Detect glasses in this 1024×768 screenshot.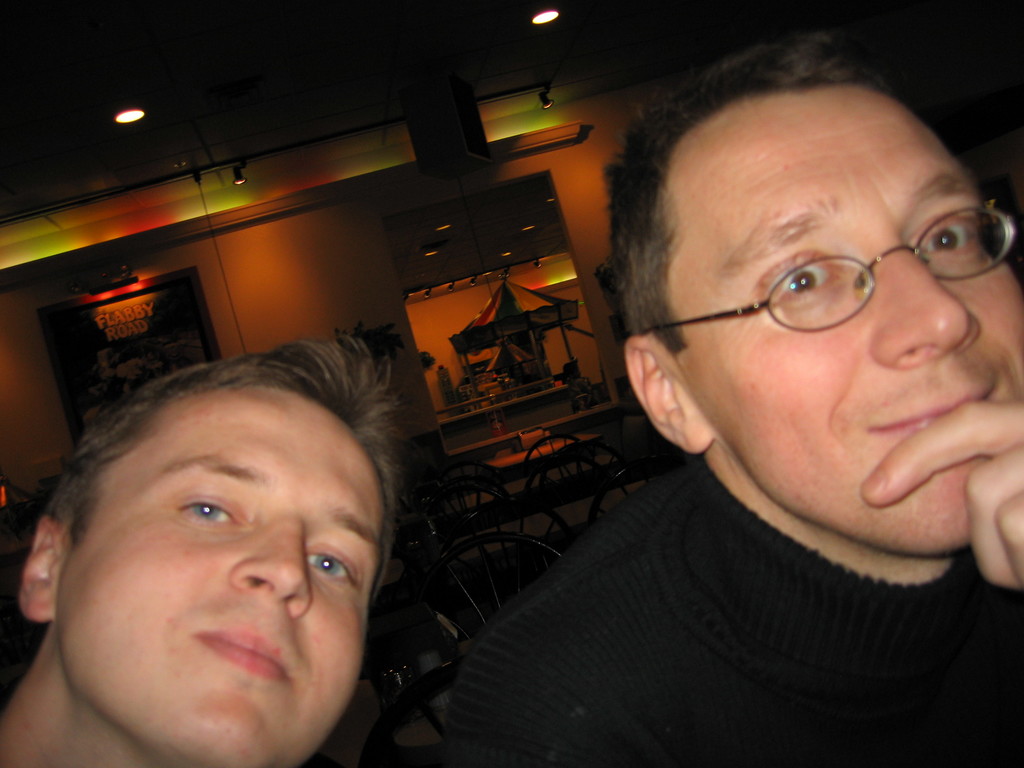
Detection: <box>636,190,1003,368</box>.
